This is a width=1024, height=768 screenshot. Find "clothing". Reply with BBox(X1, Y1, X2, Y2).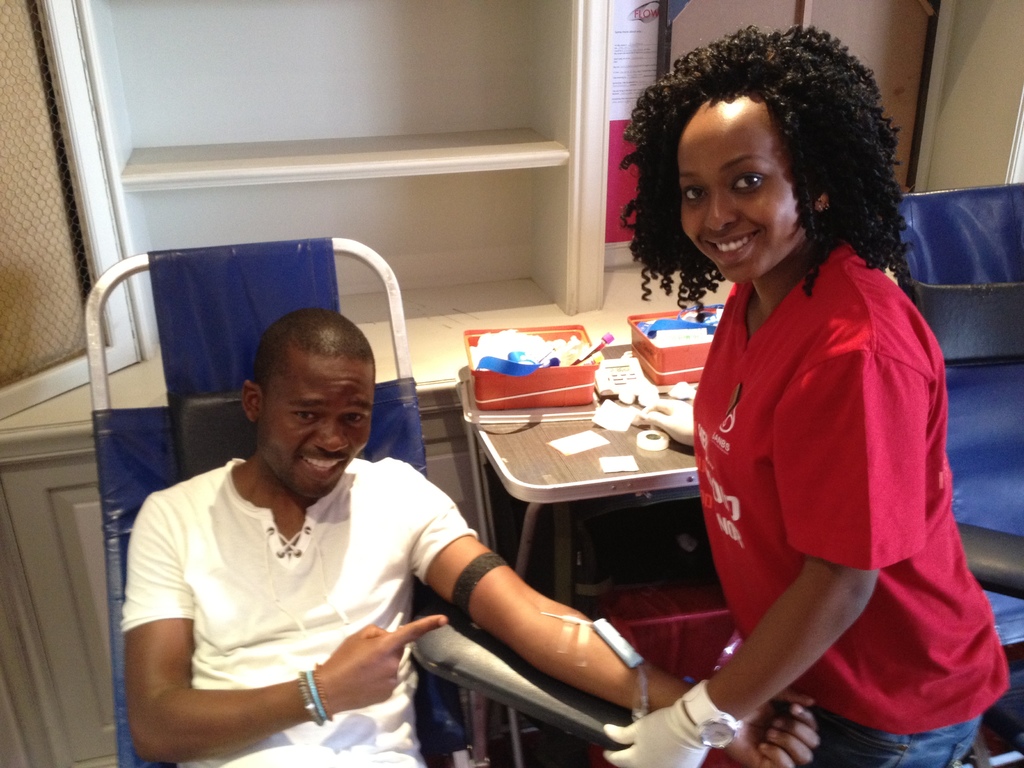
BBox(116, 458, 480, 767).
